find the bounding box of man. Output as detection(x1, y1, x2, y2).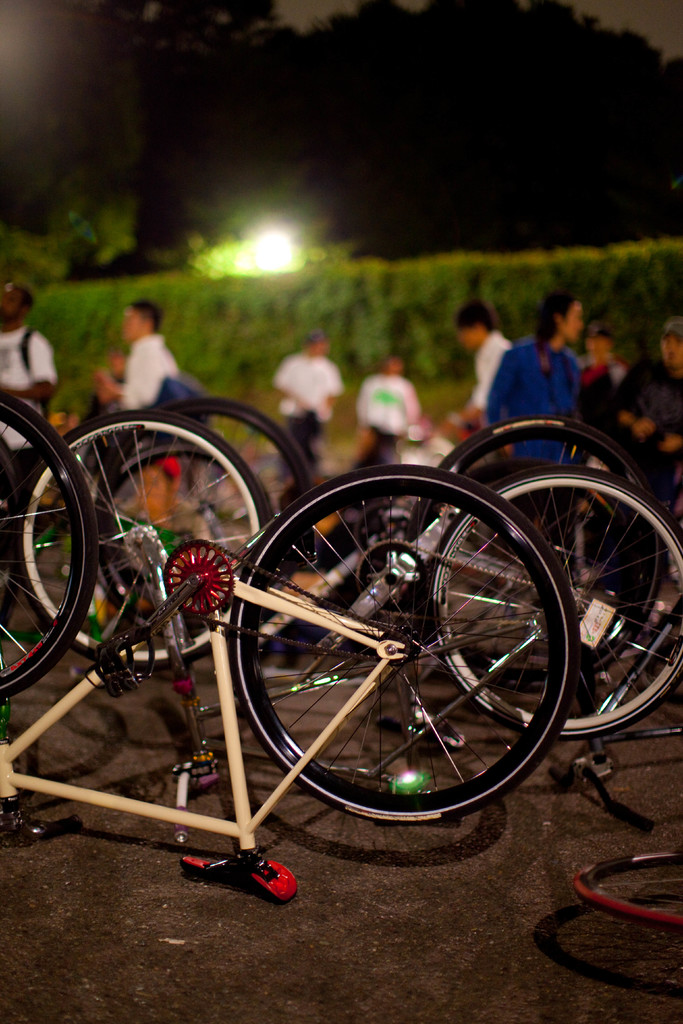
detection(0, 280, 58, 496).
